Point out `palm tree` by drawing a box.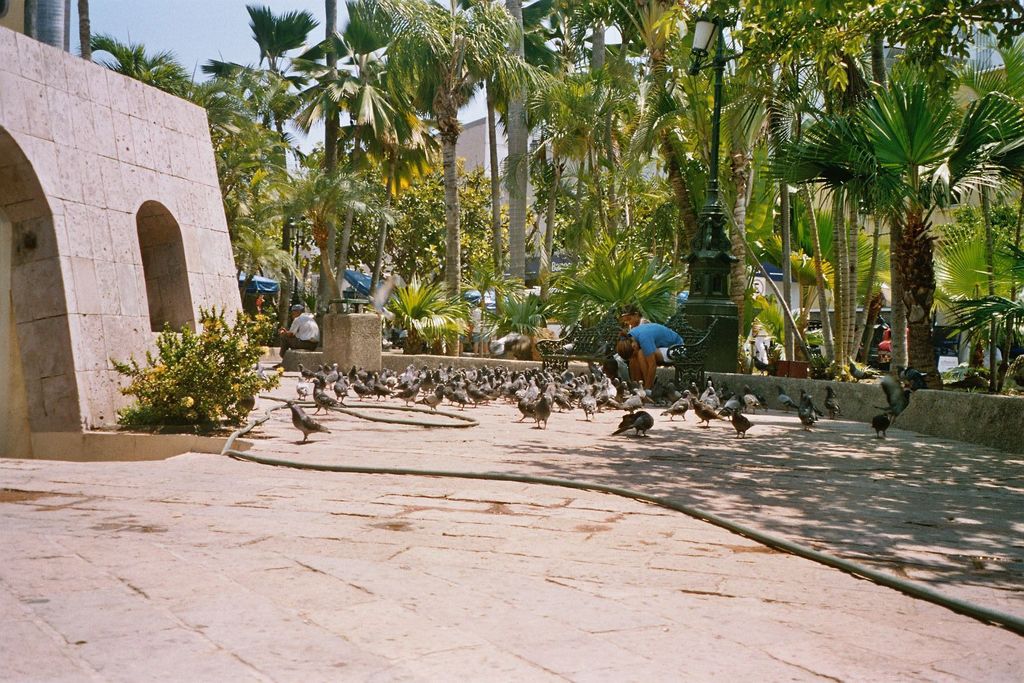
x1=534 y1=49 x2=647 y2=337.
